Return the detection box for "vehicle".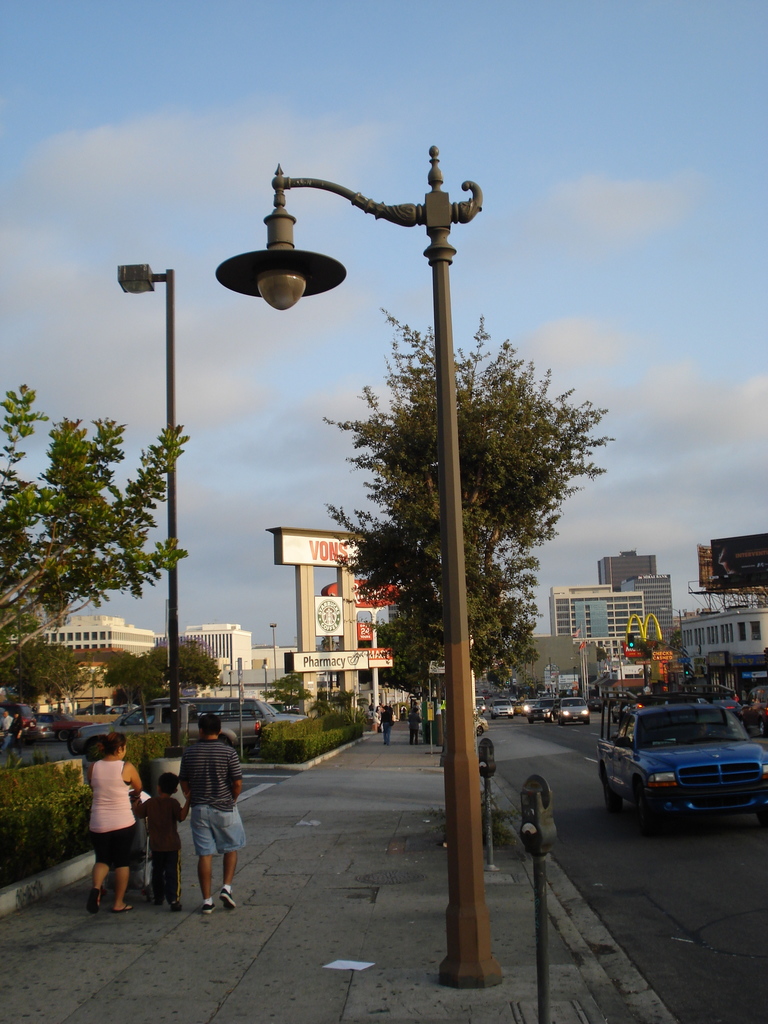
bbox(551, 693, 595, 728).
